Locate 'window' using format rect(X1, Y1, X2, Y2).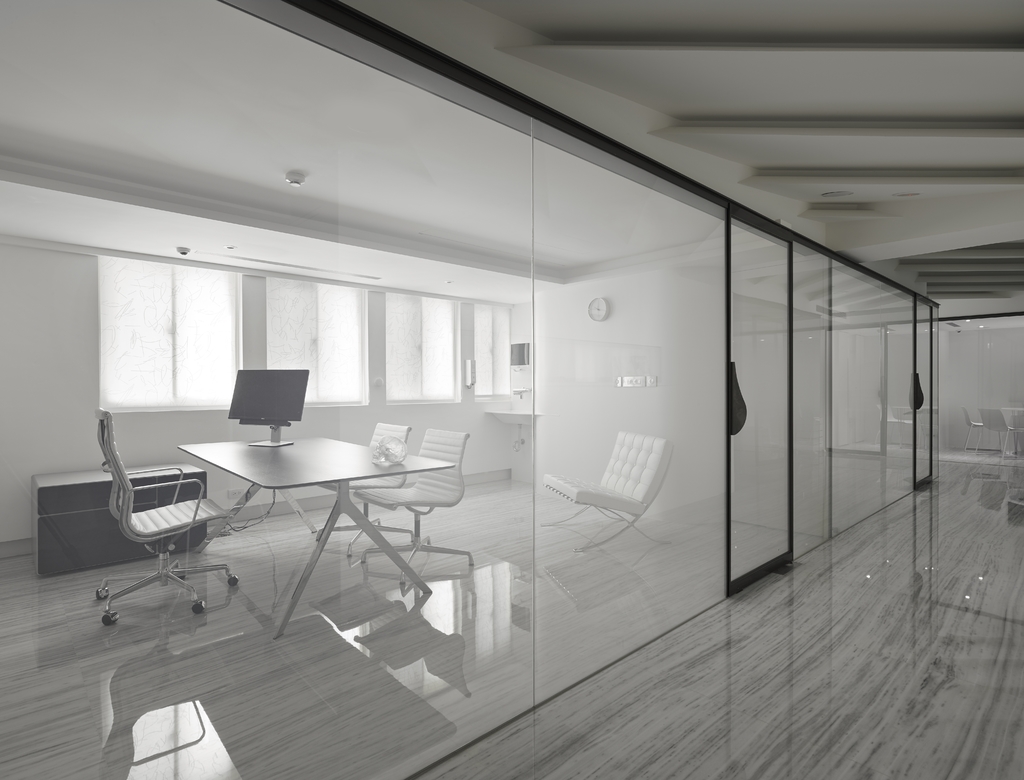
rect(258, 277, 365, 412).
